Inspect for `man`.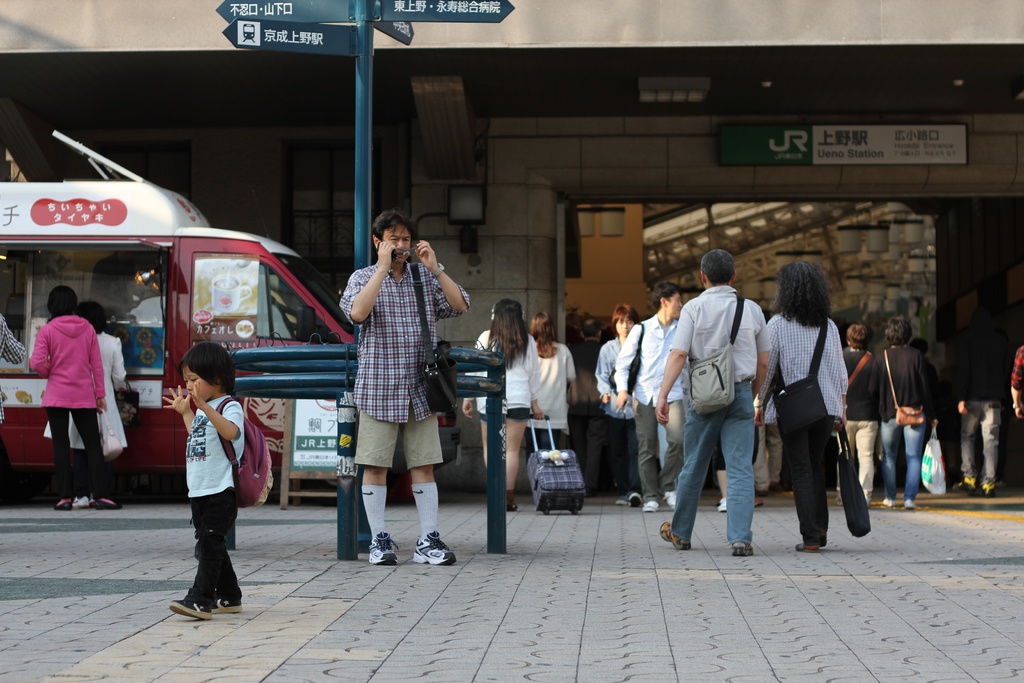
Inspection: box=[652, 249, 762, 557].
